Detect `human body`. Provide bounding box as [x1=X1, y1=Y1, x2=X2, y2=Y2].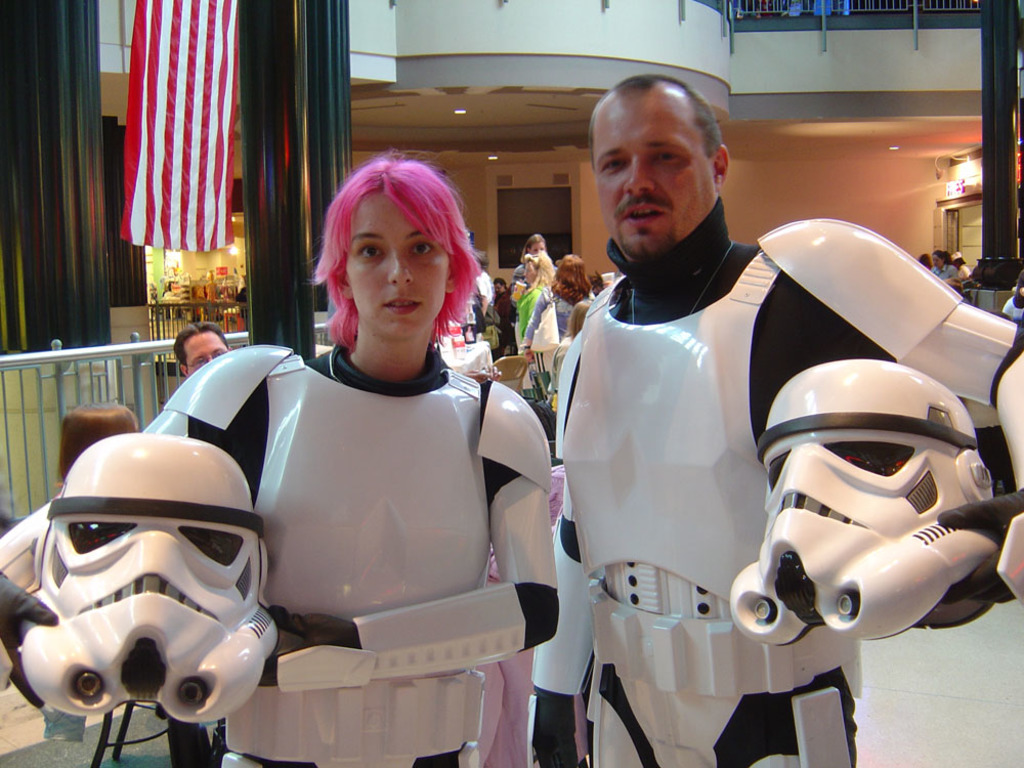
[x1=0, y1=153, x2=555, y2=767].
